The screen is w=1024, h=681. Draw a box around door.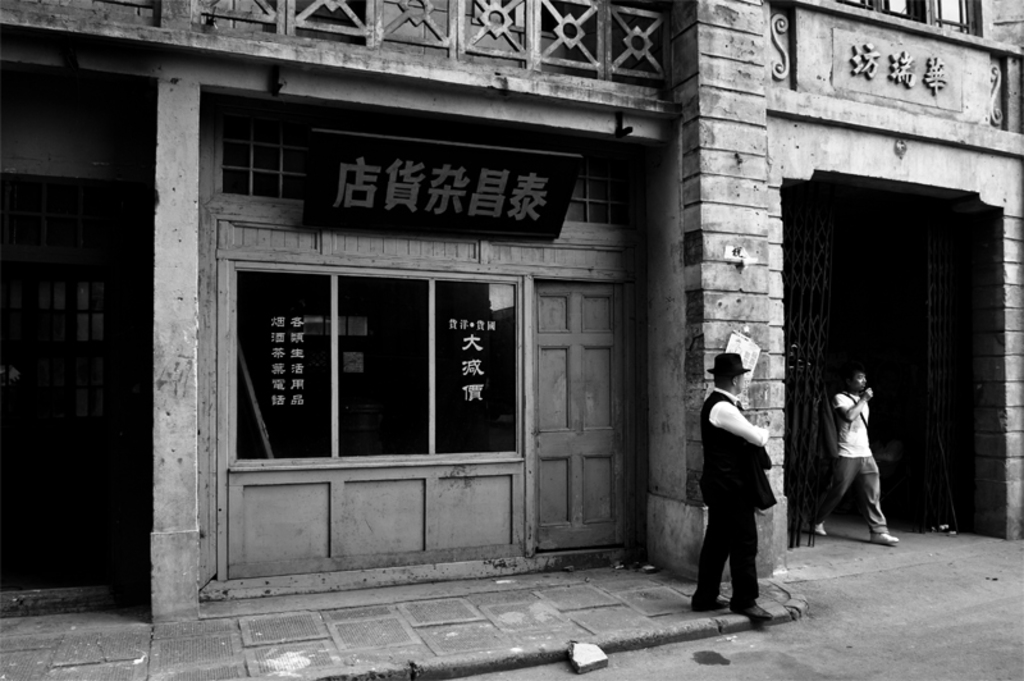
l=781, t=189, r=982, b=547.
